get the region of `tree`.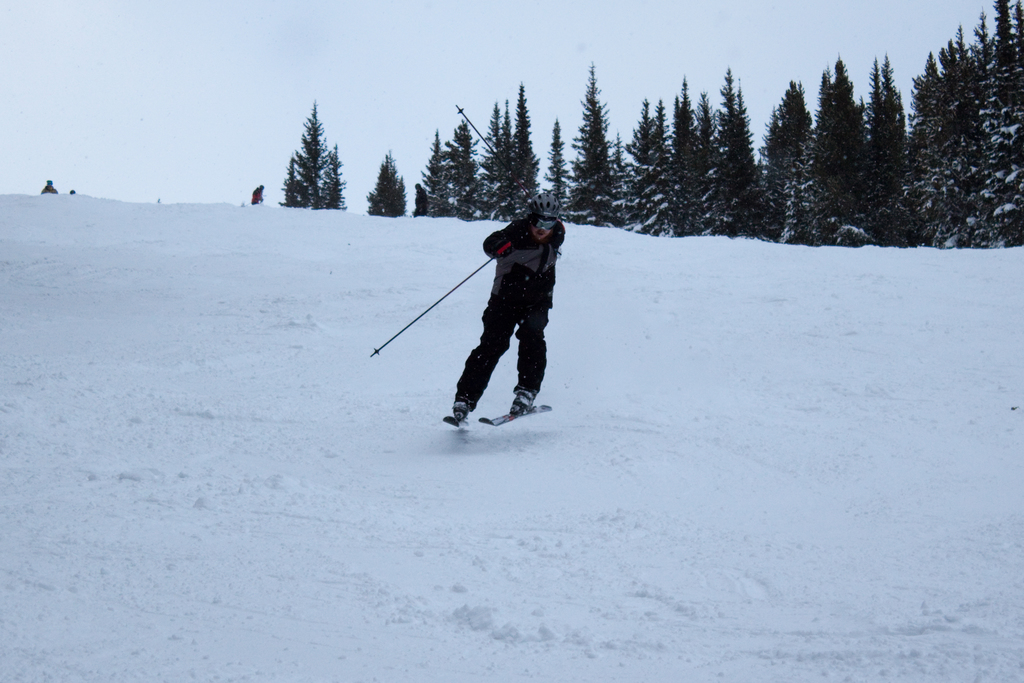
Rect(456, 110, 478, 217).
